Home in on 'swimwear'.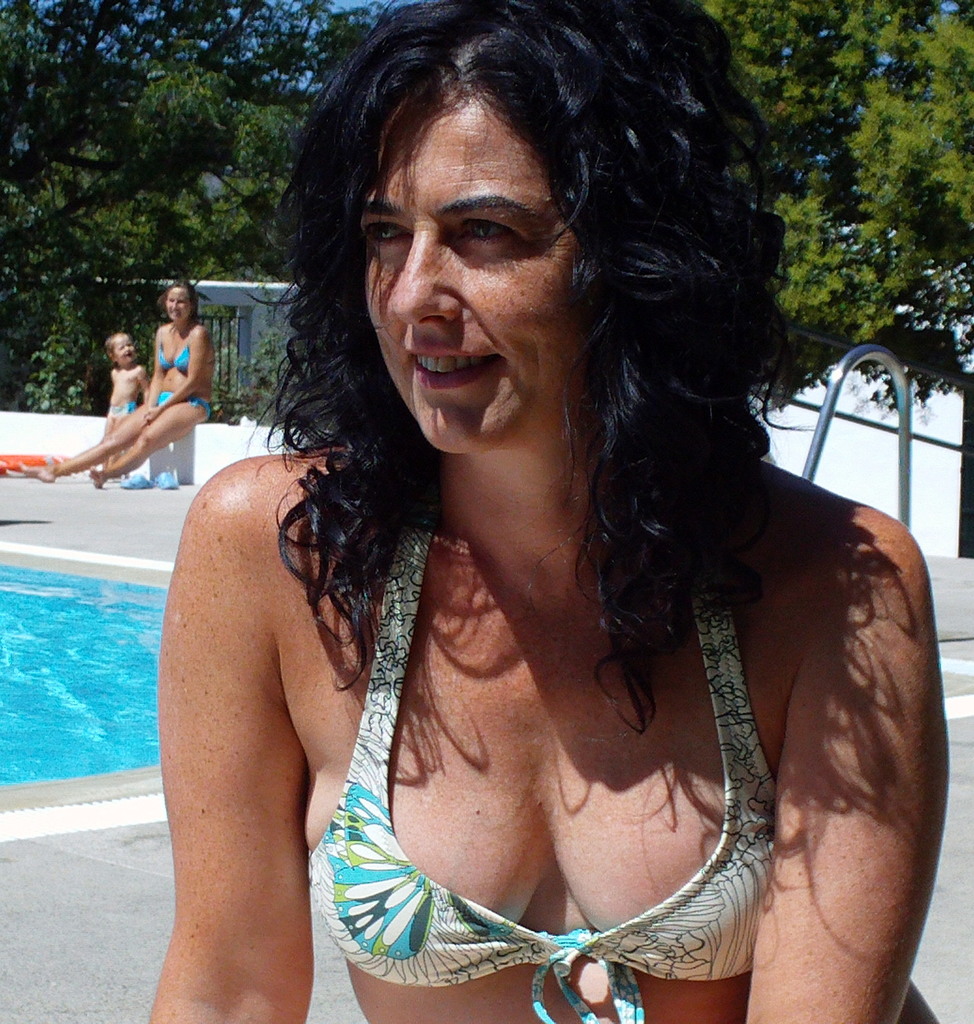
Homed in at box(150, 338, 220, 380).
